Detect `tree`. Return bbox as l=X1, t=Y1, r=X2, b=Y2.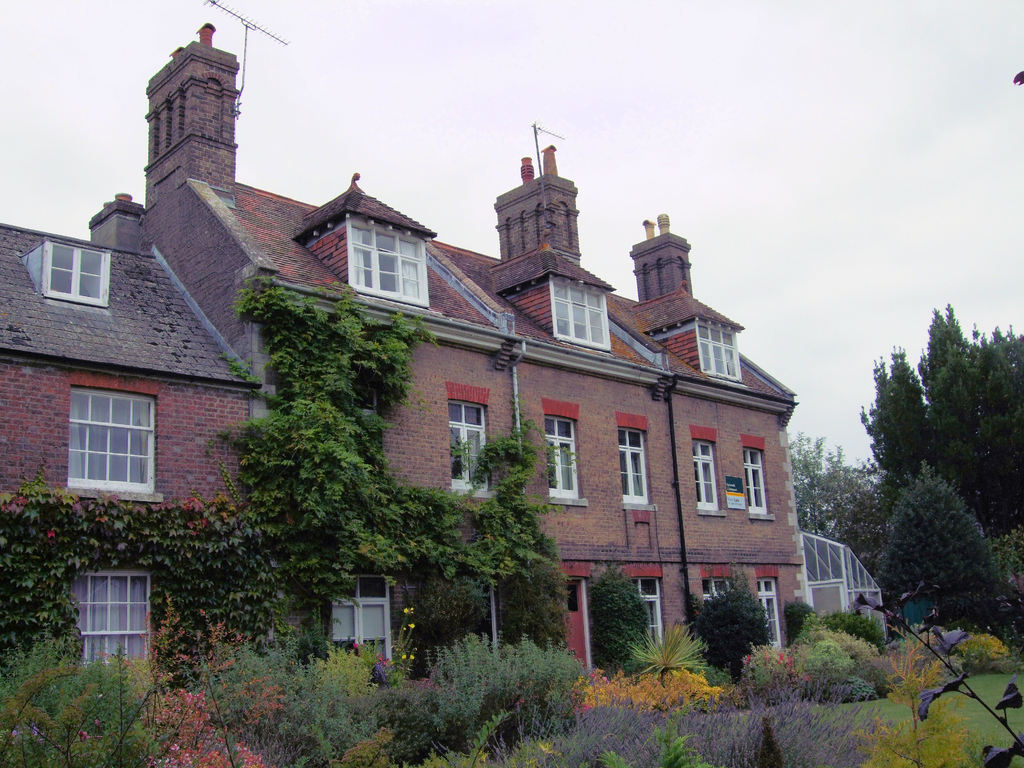
l=868, t=461, r=1023, b=651.
